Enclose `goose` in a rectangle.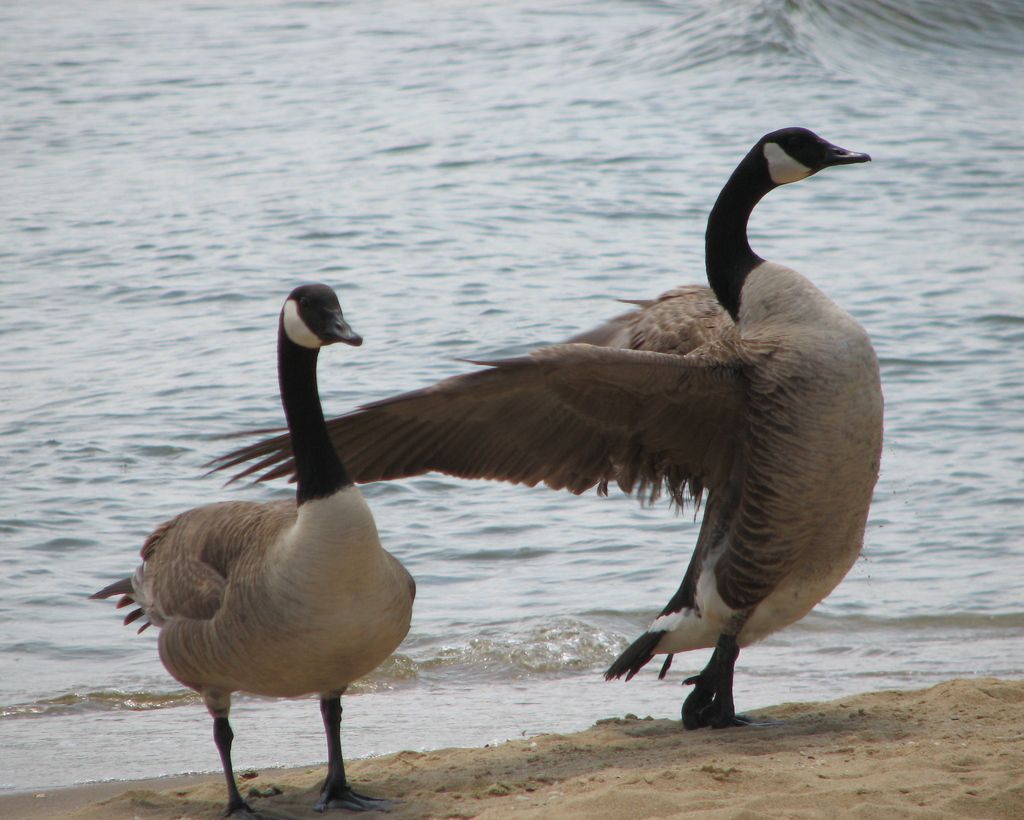
<bbox>207, 124, 885, 732</bbox>.
